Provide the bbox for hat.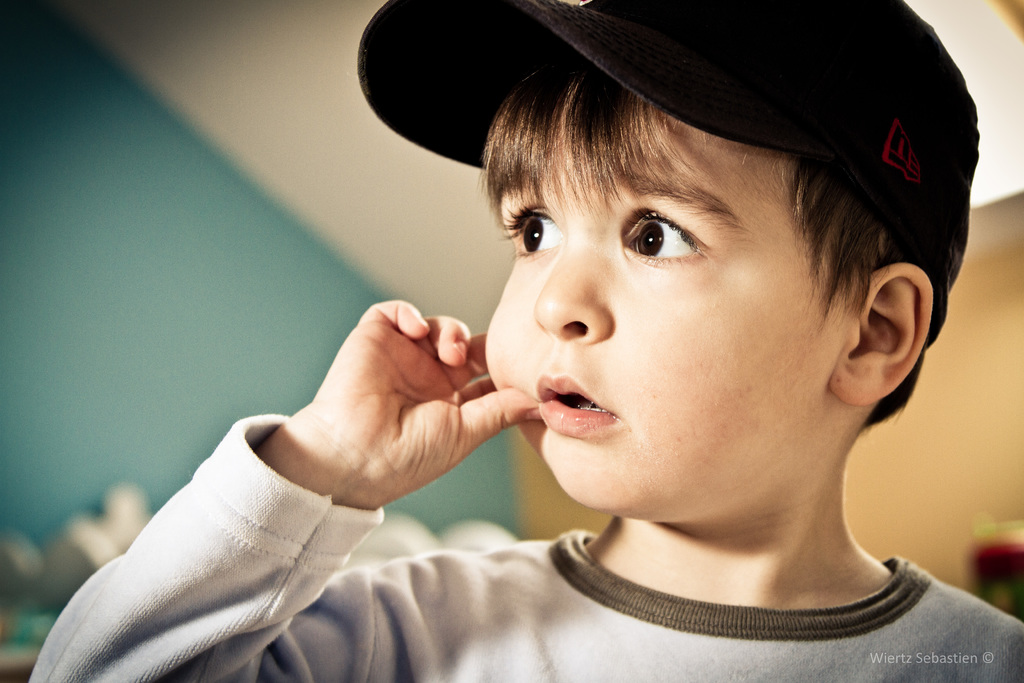
[left=354, top=0, right=981, bottom=346].
